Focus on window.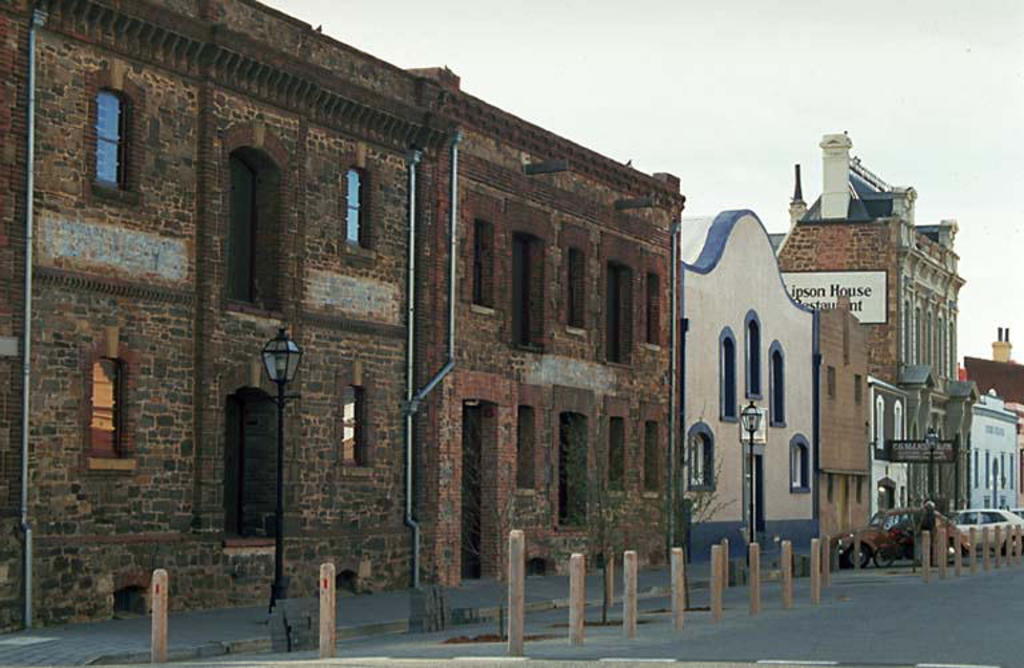
Focused at bbox=[671, 420, 716, 495].
